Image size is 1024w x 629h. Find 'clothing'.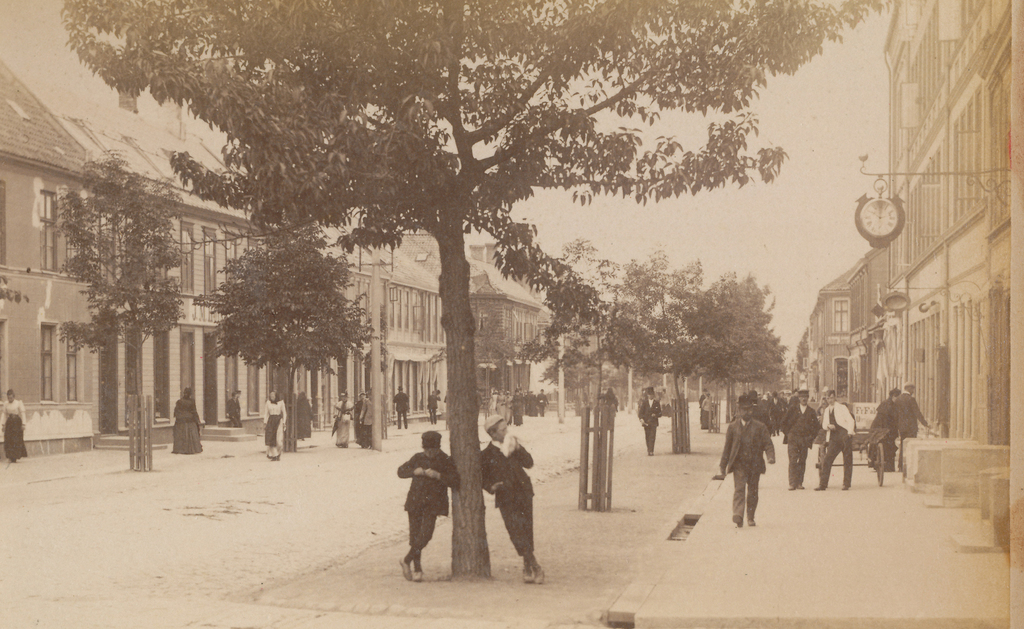
[477,436,536,550].
